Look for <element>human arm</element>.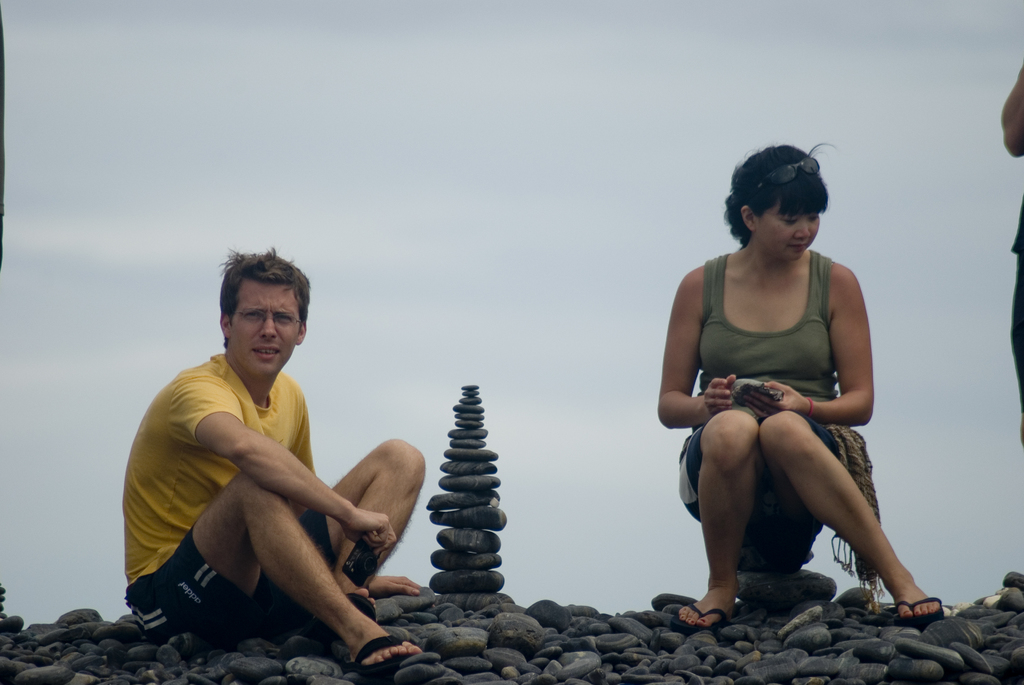
Found: bbox(156, 374, 399, 562).
